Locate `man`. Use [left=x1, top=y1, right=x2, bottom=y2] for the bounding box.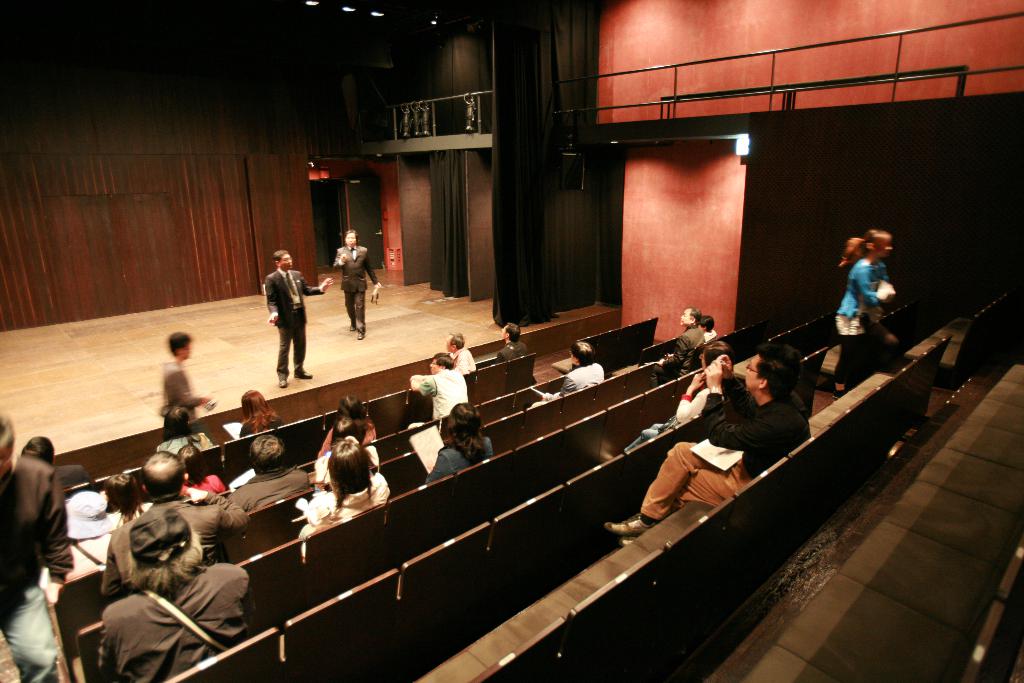
[left=650, top=302, right=701, bottom=383].
